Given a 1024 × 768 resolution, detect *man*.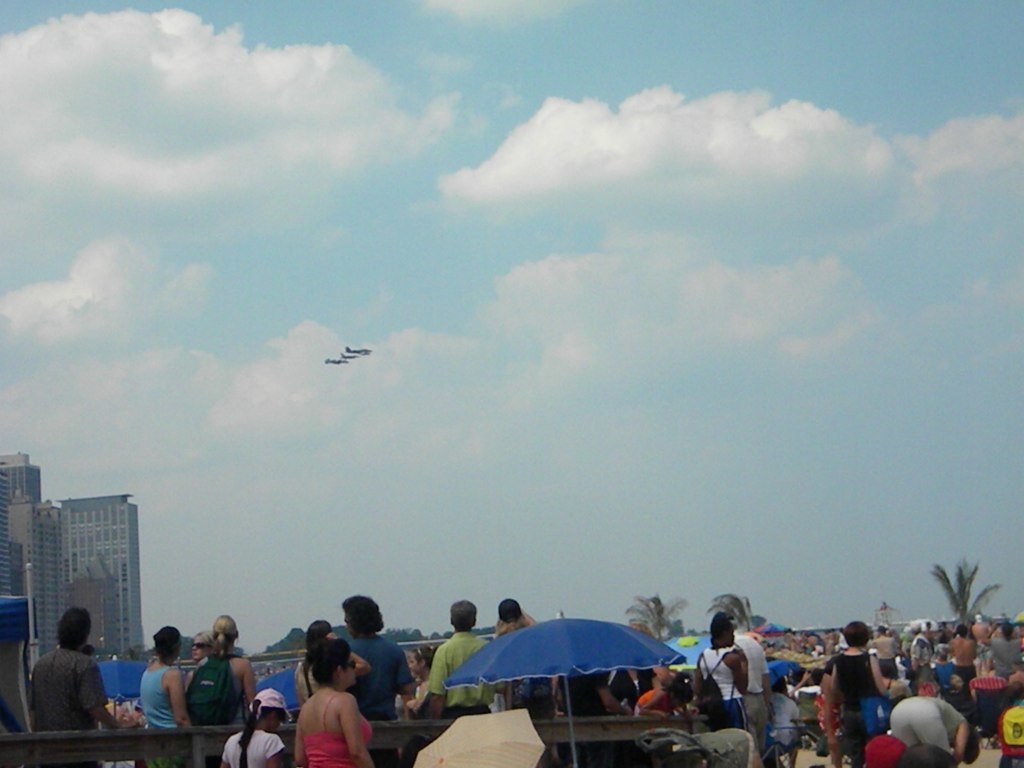
detection(945, 626, 976, 692).
